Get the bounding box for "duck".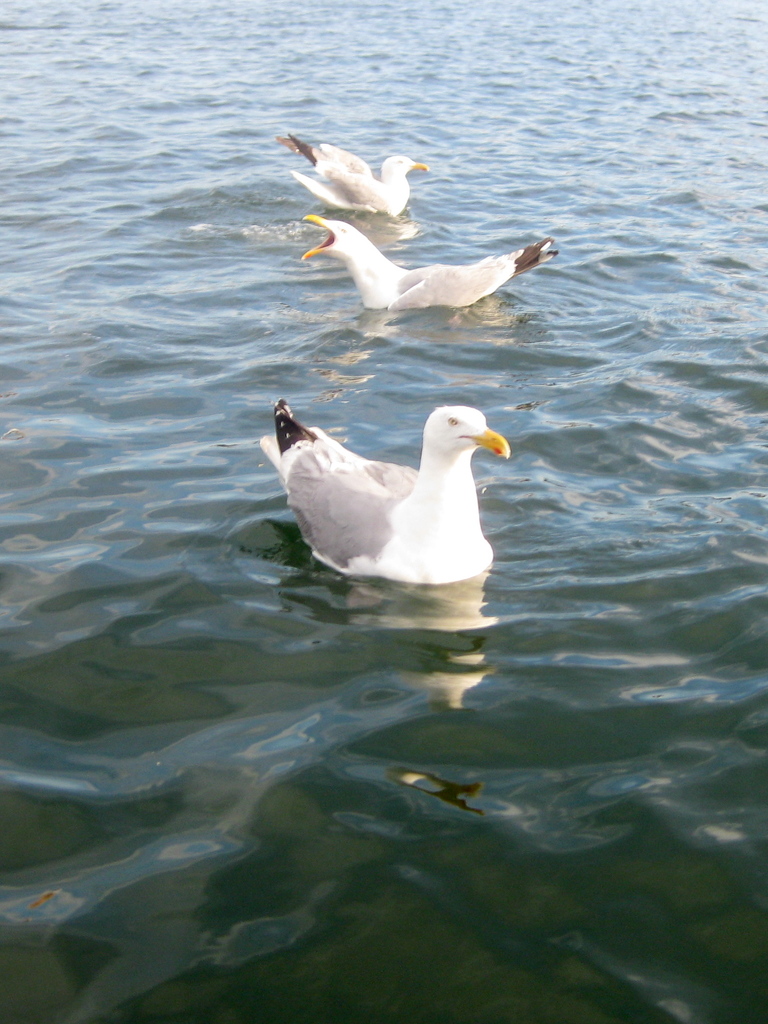
(301, 207, 564, 307).
